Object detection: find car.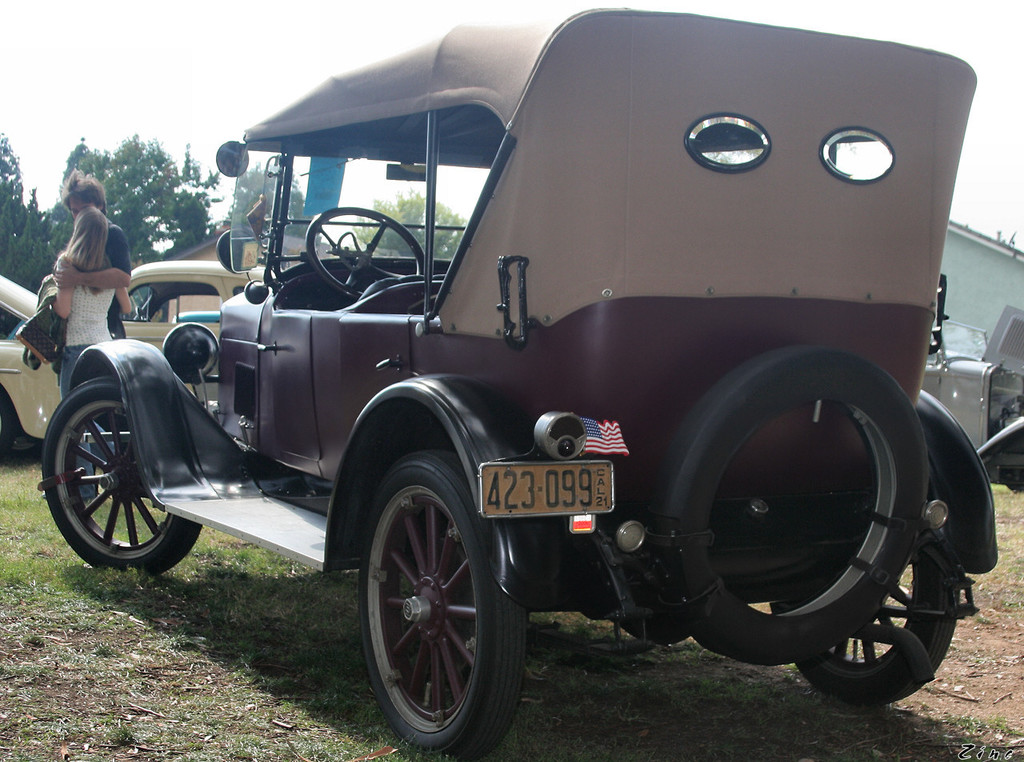
box(0, 257, 278, 455).
